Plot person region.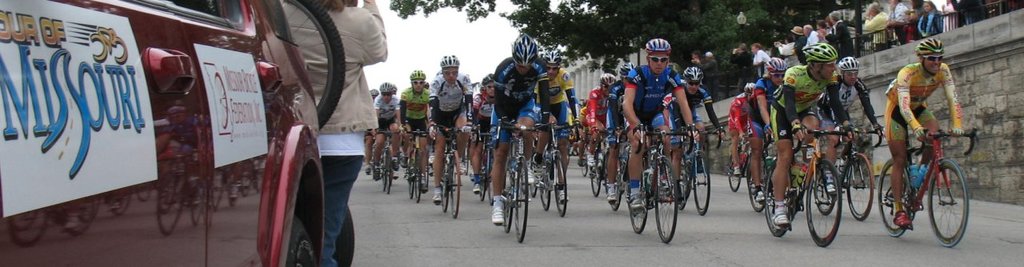
Plotted at region(618, 34, 671, 210).
